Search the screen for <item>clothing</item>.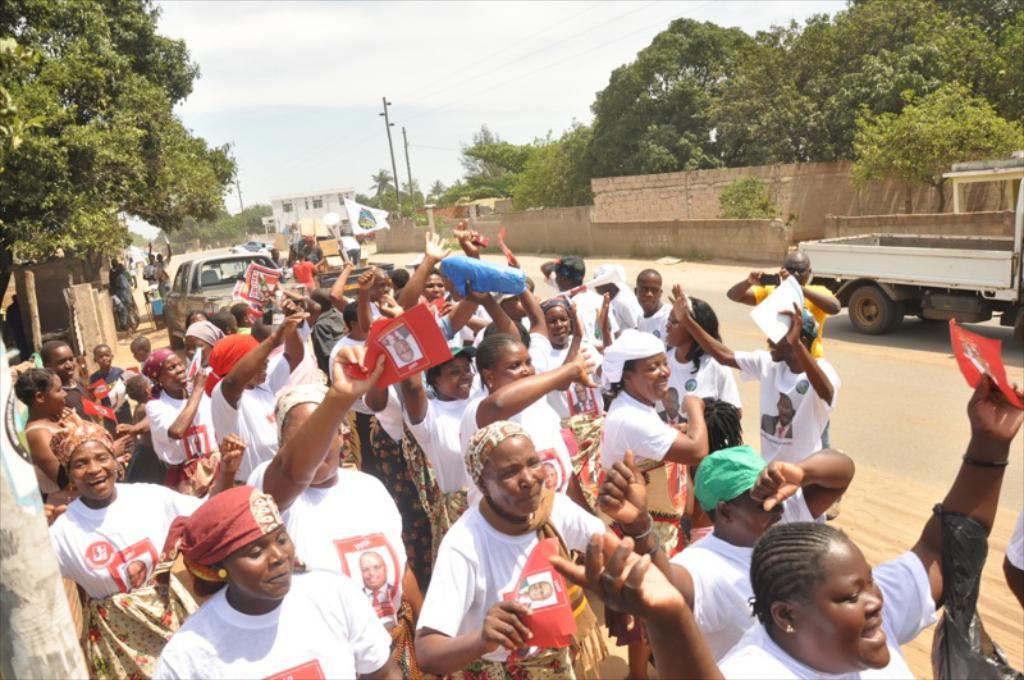
Found at l=314, t=310, r=353, b=383.
